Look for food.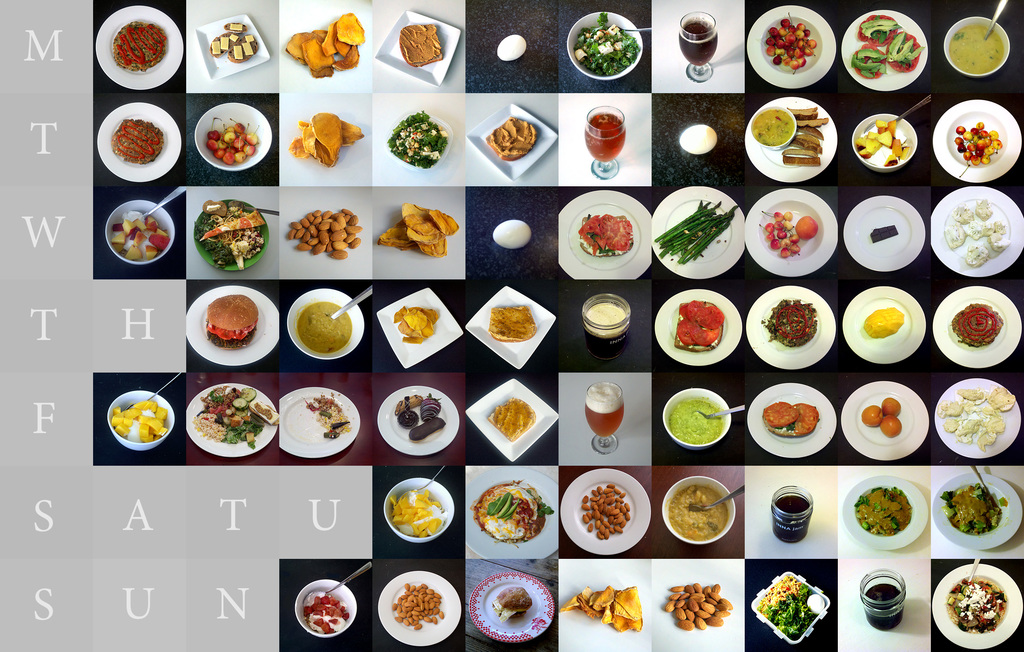
Found: 289,113,361,168.
